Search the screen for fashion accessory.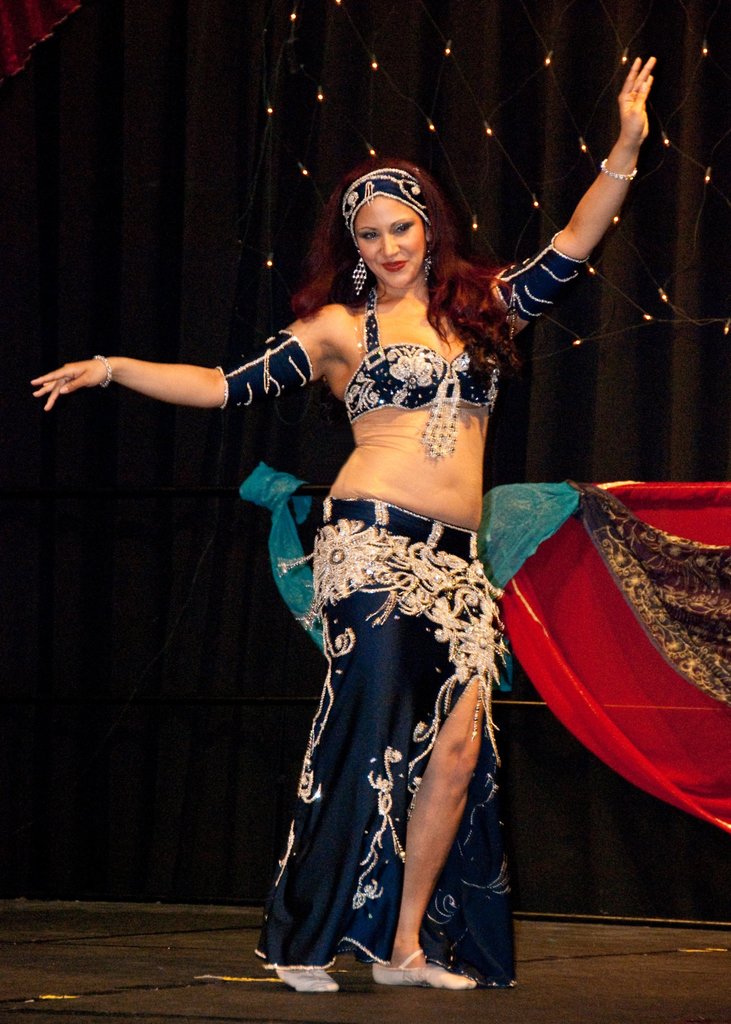
Found at box=[417, 248, 436, 293].
